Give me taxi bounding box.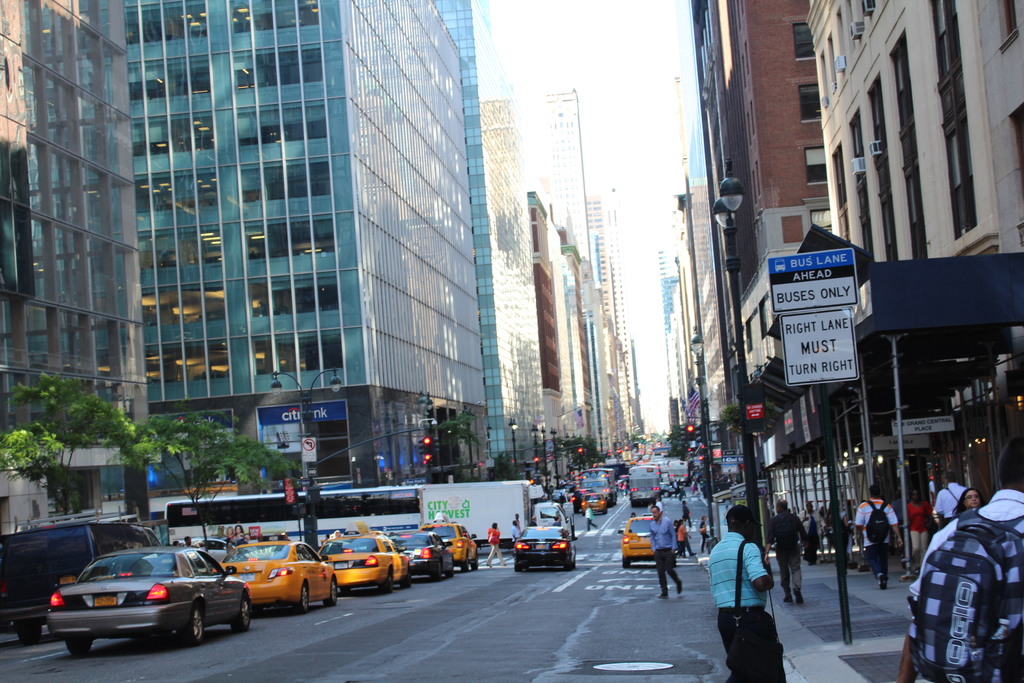
detection(580, 494, 609, 514).
